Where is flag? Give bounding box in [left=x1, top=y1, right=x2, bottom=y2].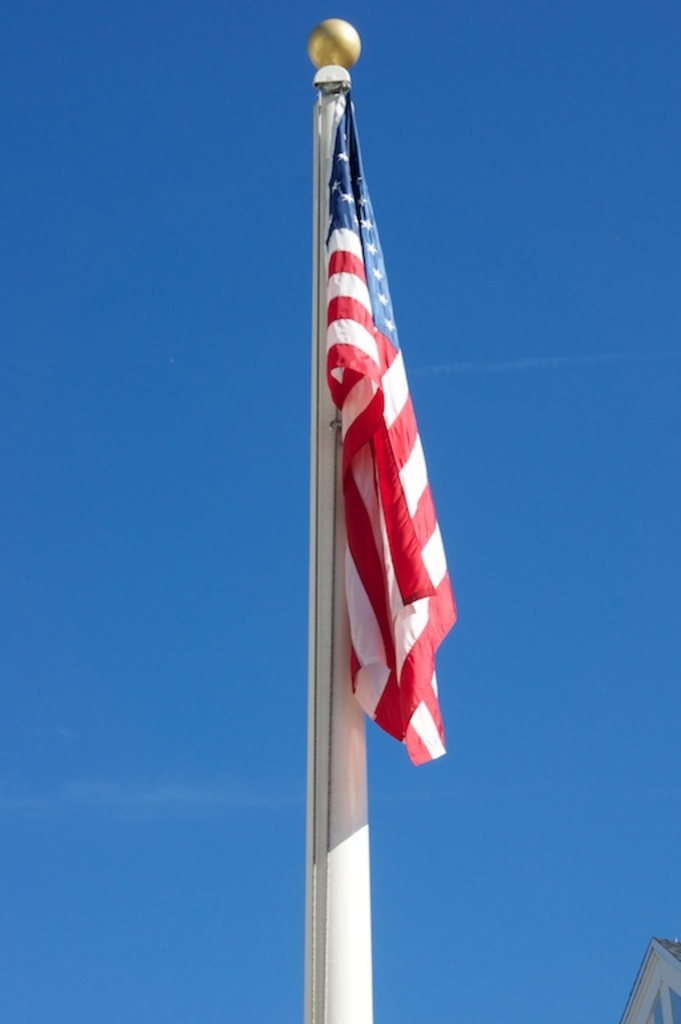
[left=295, top=92, right=465, bottom=760].
